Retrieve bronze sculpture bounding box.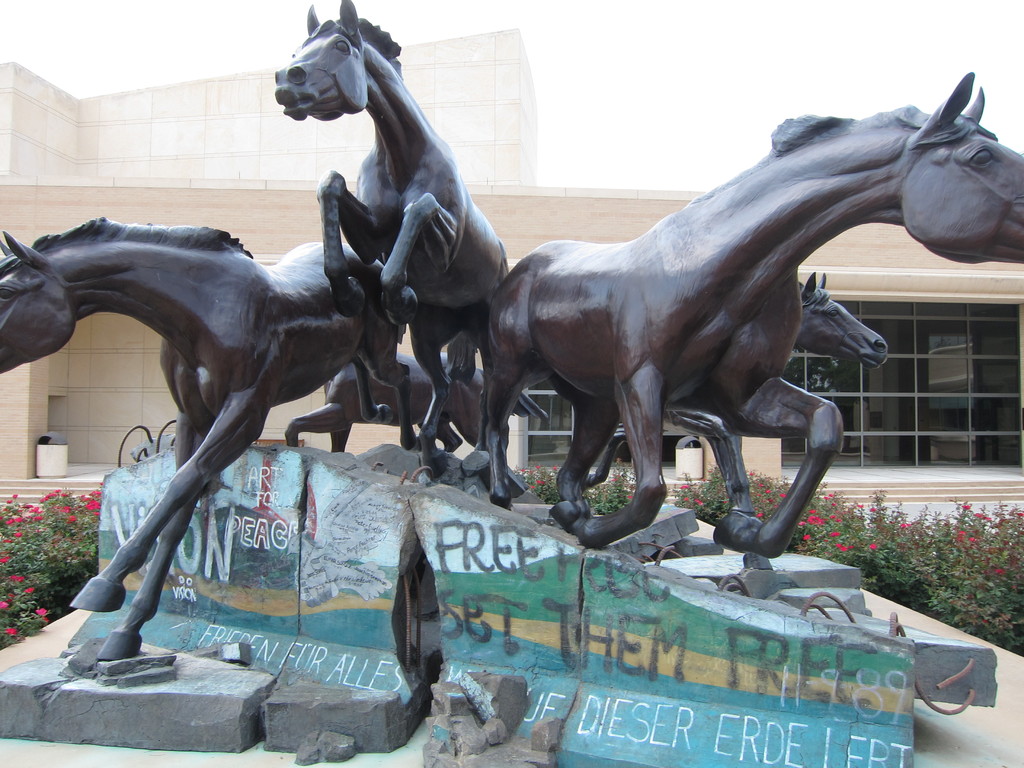
Bounding box: region(20, 165, 412, 684).
